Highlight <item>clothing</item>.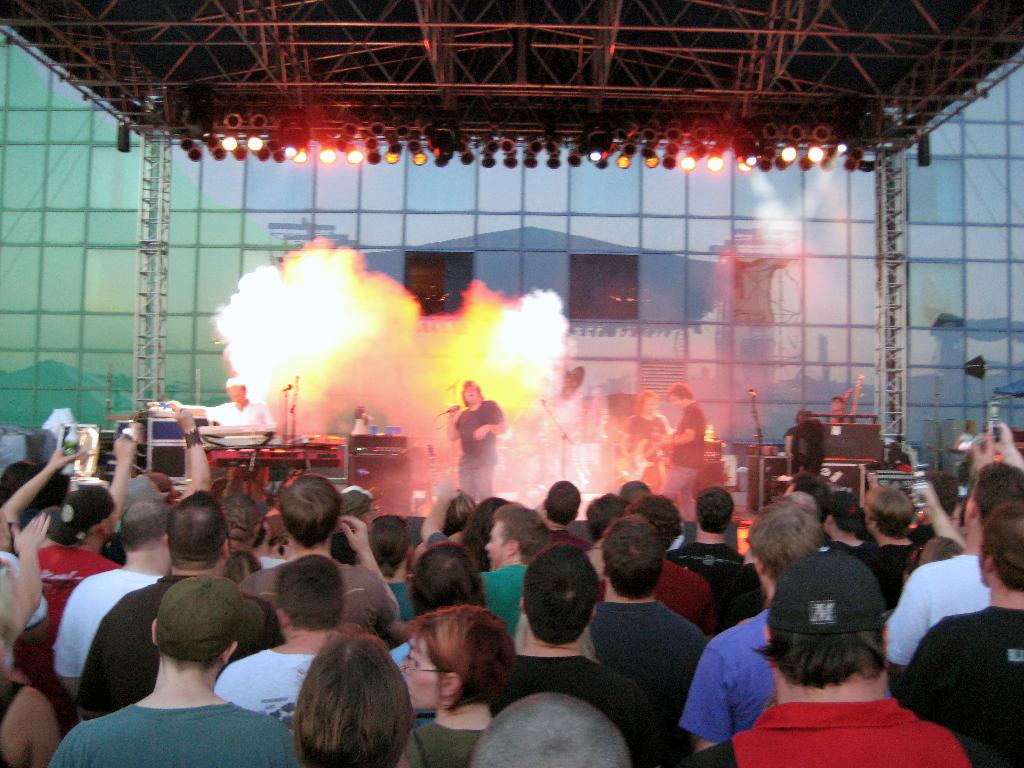
Highlighted region: BBox(783, 417, 829, 476).
